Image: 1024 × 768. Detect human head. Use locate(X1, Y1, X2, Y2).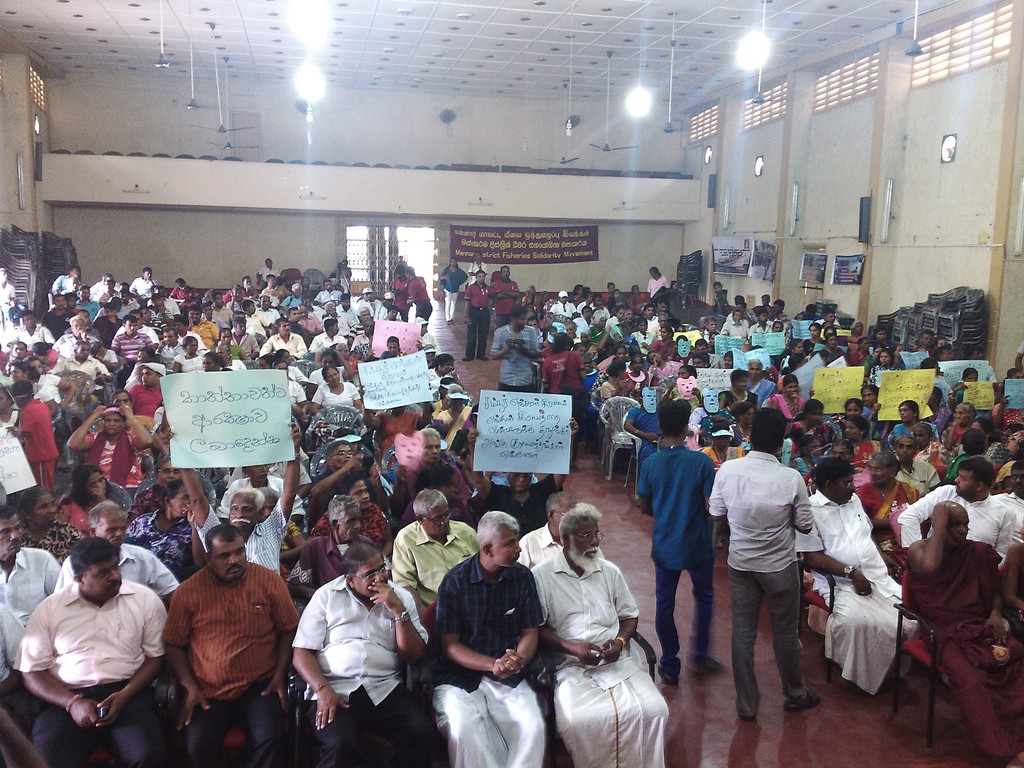
locate(263, 258, 271, 264).
